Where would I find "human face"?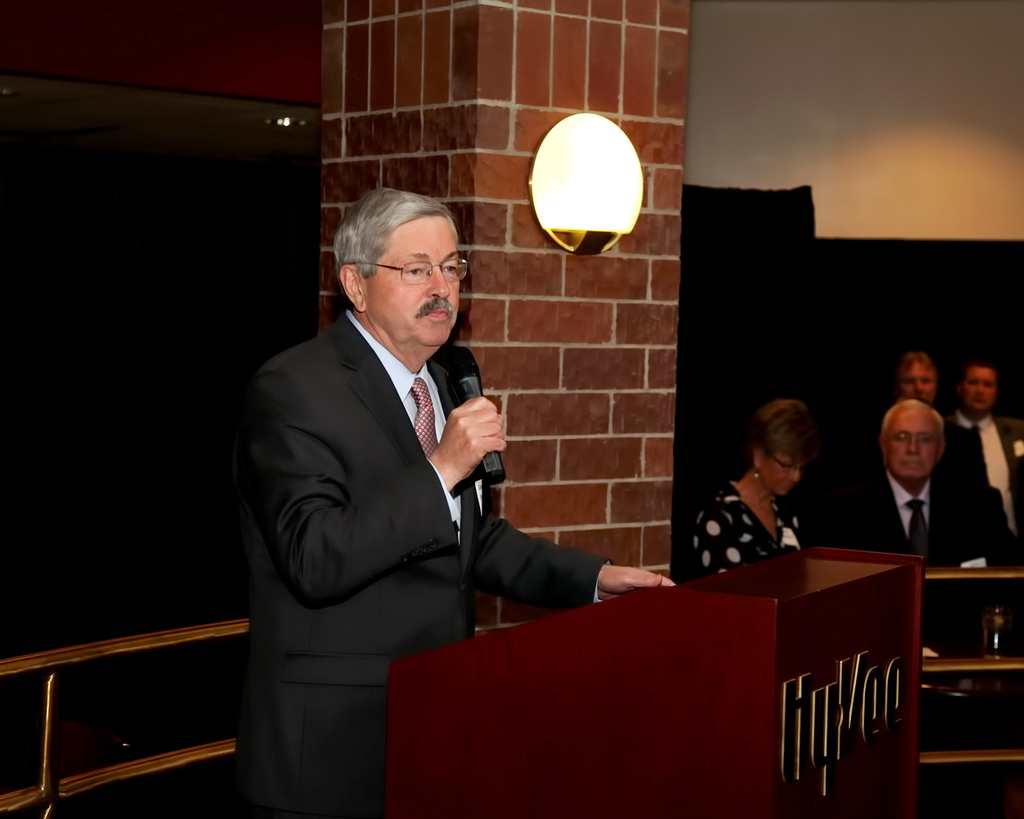
At (x1=964, y1=369, x2=991, y2=409).
